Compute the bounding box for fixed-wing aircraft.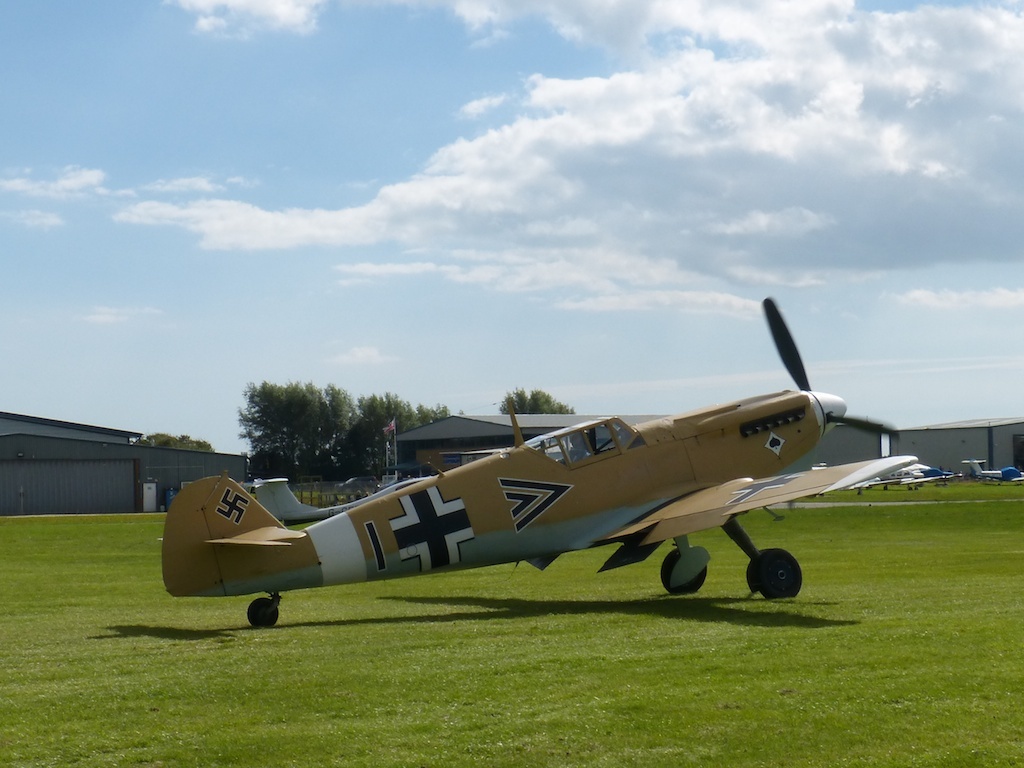
154, 296, 916, 629.
